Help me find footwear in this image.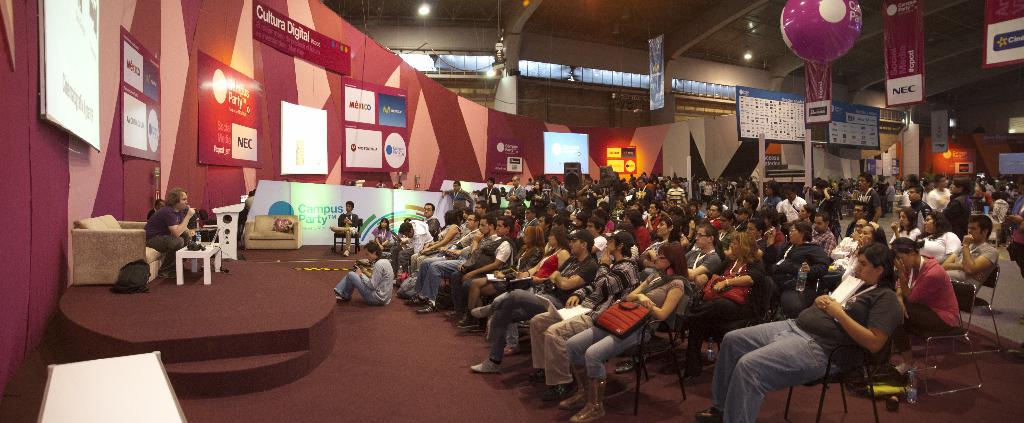
Found it: x1=682, y1=373, x2=695, y2=383.
